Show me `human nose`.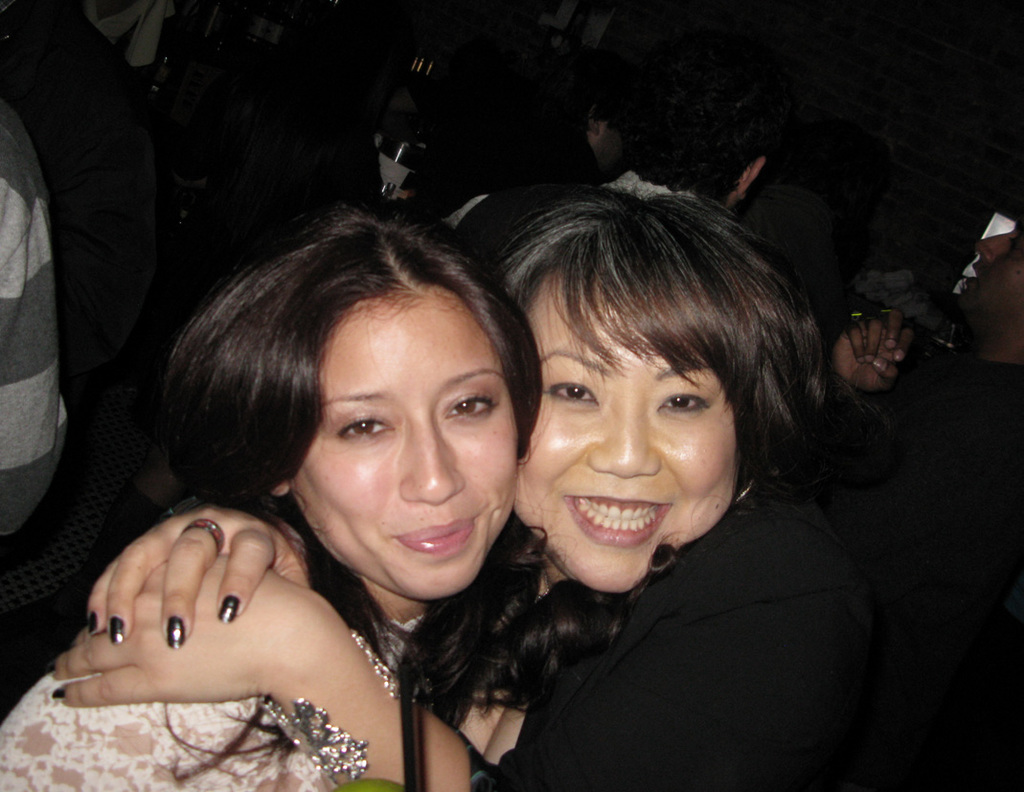
`human nose` is here: pyautogui.locateOnScreen(398, 418, 463, 507).
